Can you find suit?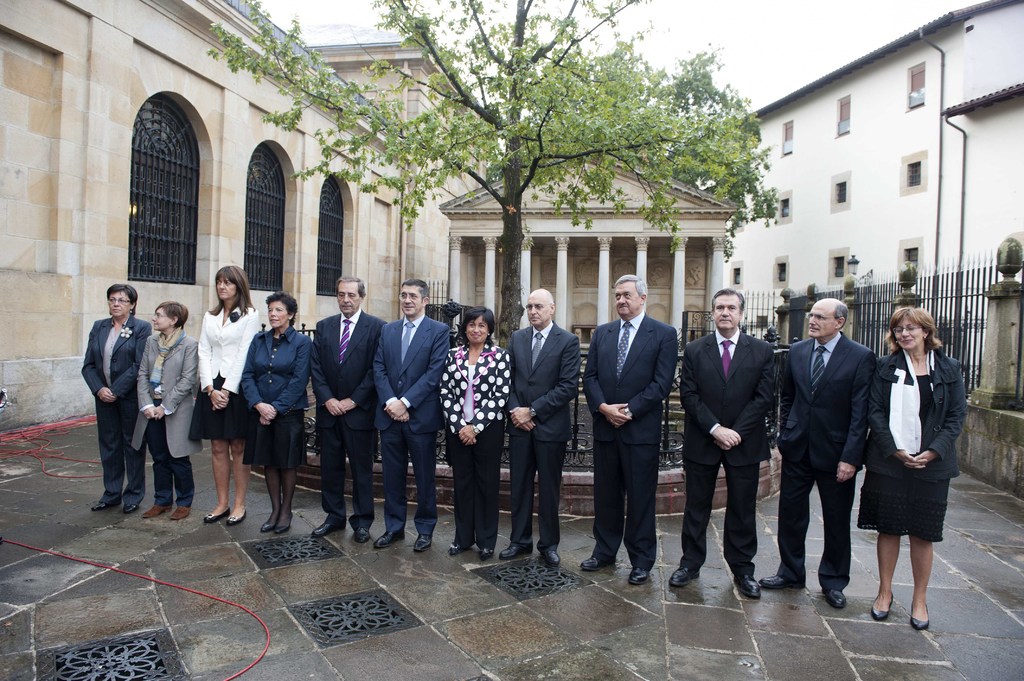
Yes, bounding box: [x1=130, y1=330, x2=199, y2=505].
